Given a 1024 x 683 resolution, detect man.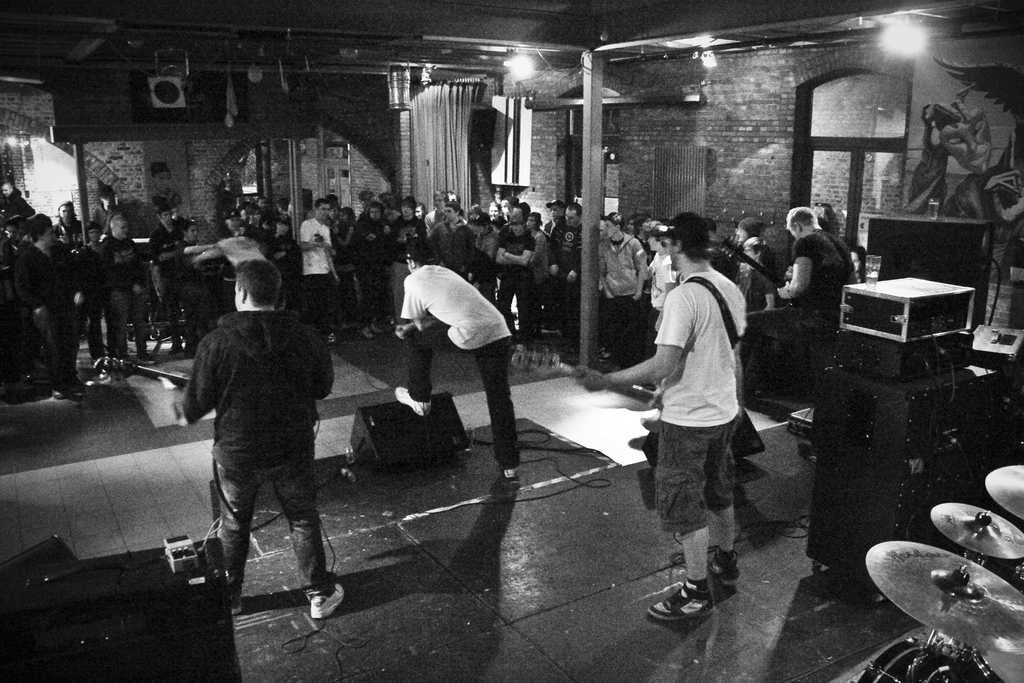
{"x1": 739, "y1": 207, "x2": 862, "y2": 385}.
